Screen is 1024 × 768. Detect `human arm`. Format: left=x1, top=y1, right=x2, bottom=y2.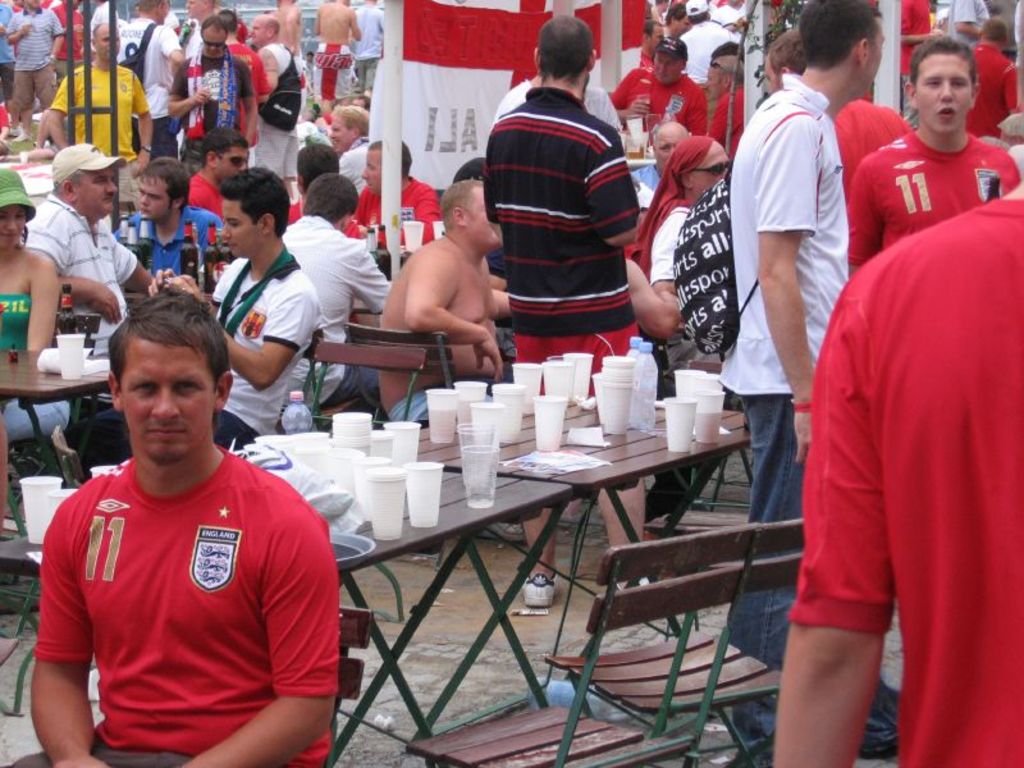
left=220, top=283, right=326, bottom=397.
